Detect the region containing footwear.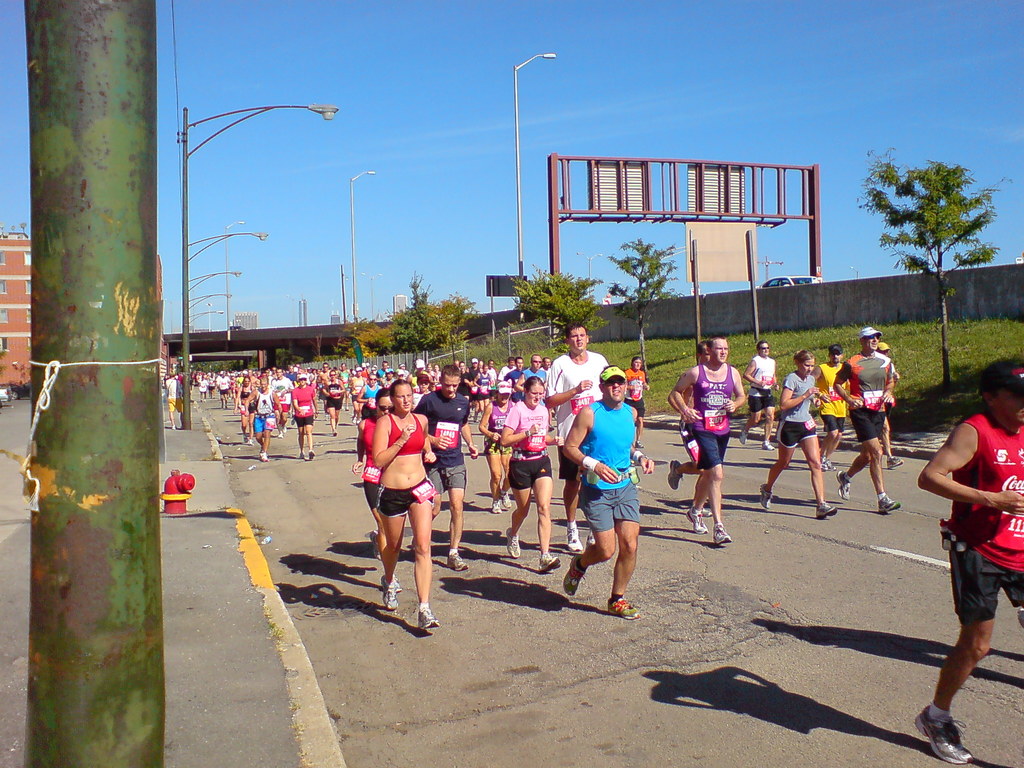
bbox=(416, 600, 439, 627).
